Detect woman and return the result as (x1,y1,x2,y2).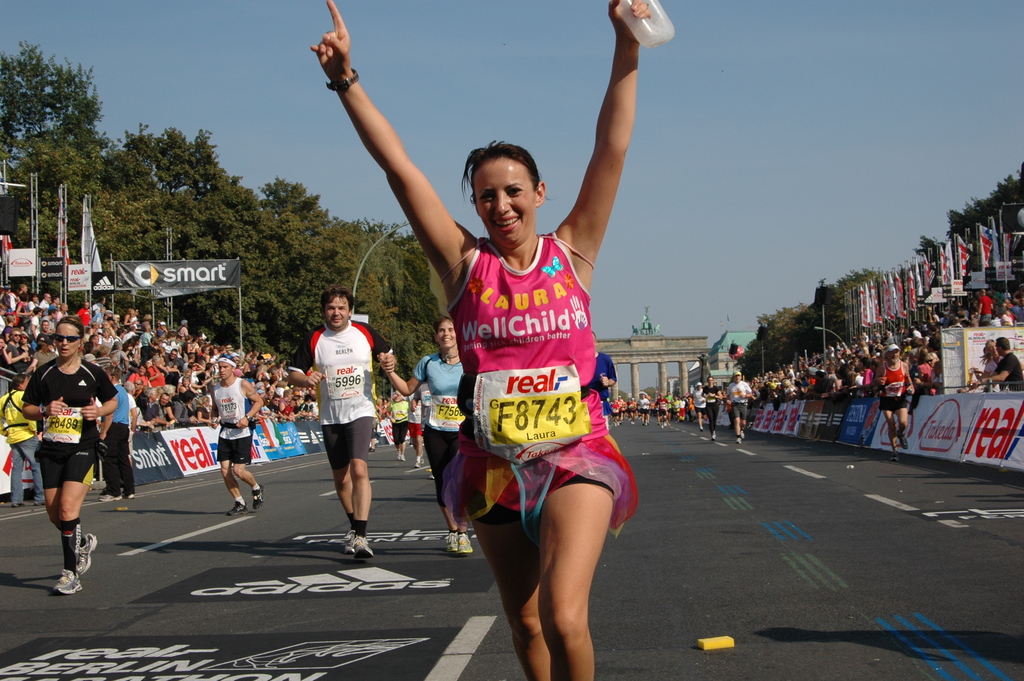
(99,365,129,502).
